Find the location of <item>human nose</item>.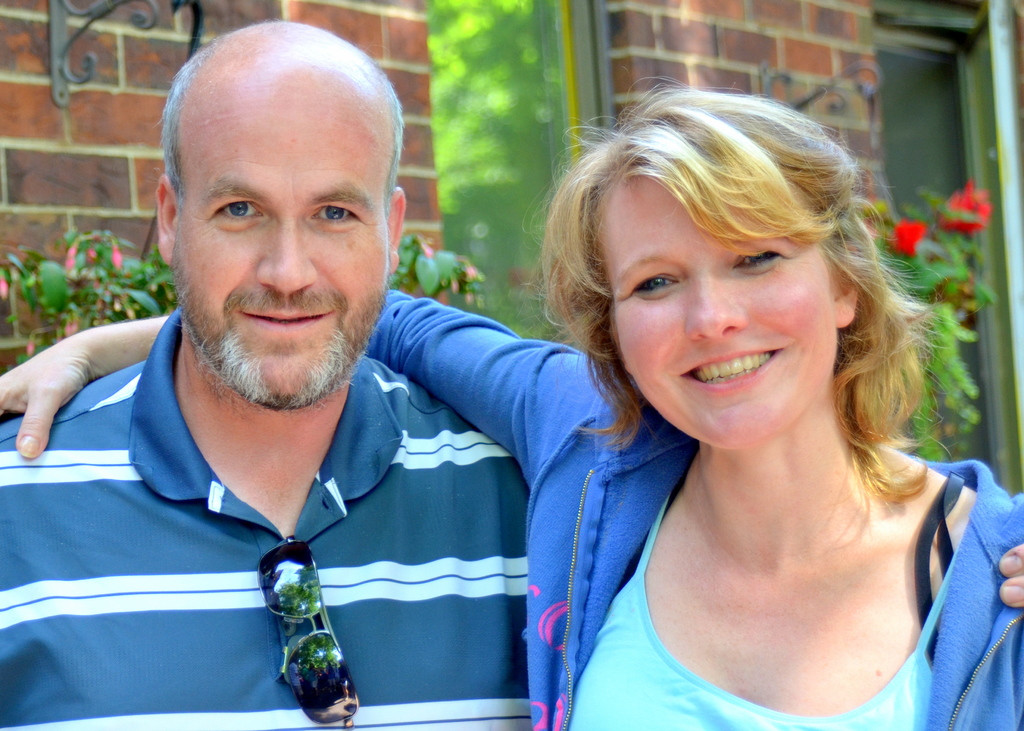
Location: <box>254,216,313,294</box>.
